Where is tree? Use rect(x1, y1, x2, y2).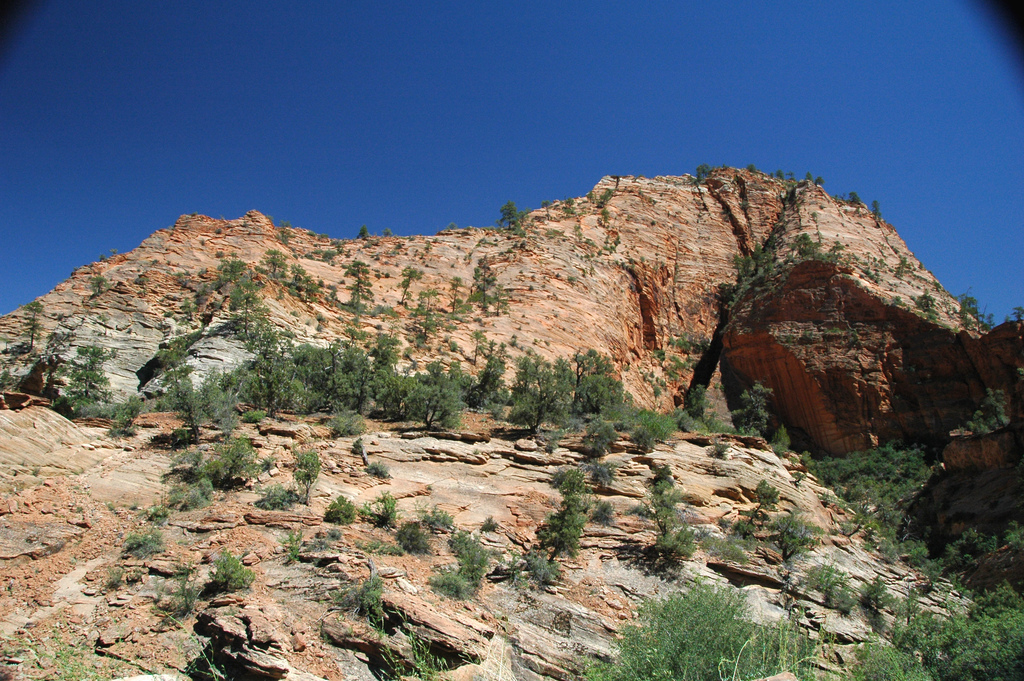
rect(646, 526, 703, 568).
